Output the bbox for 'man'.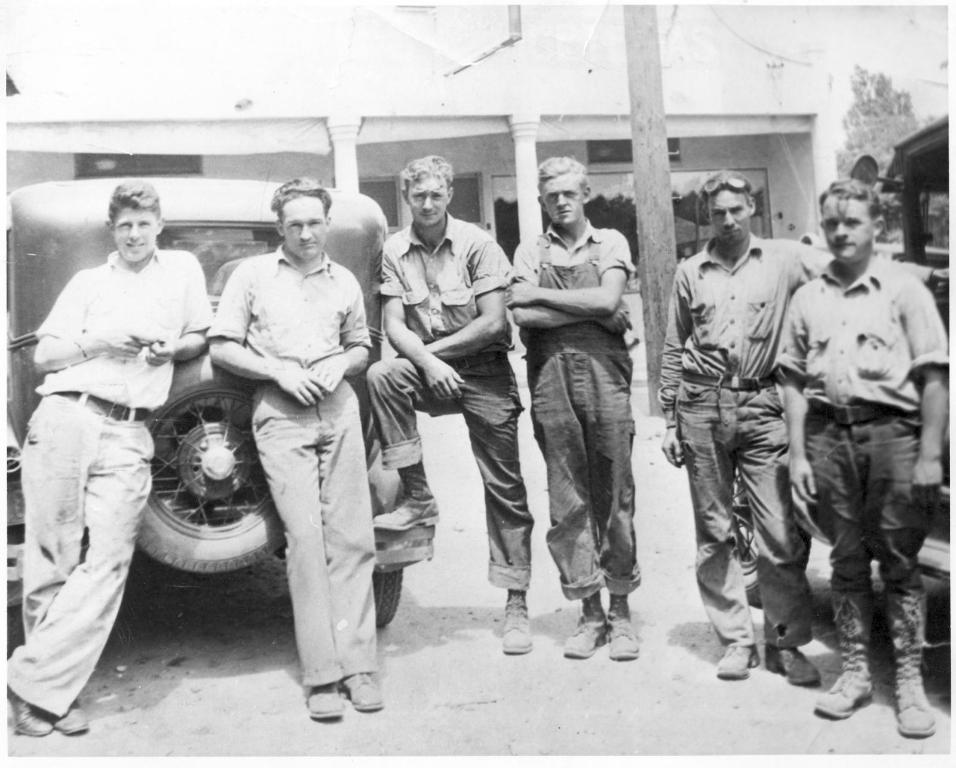
501 156 641 657.
